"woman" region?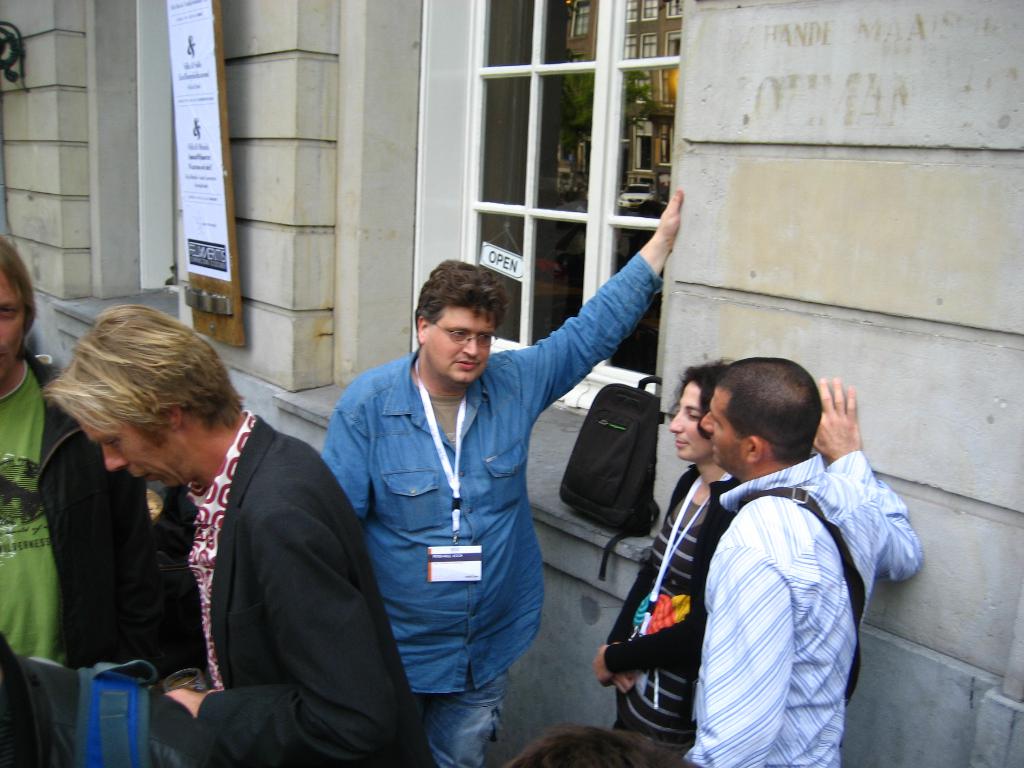
BBox(594, 360, 721, 742)
